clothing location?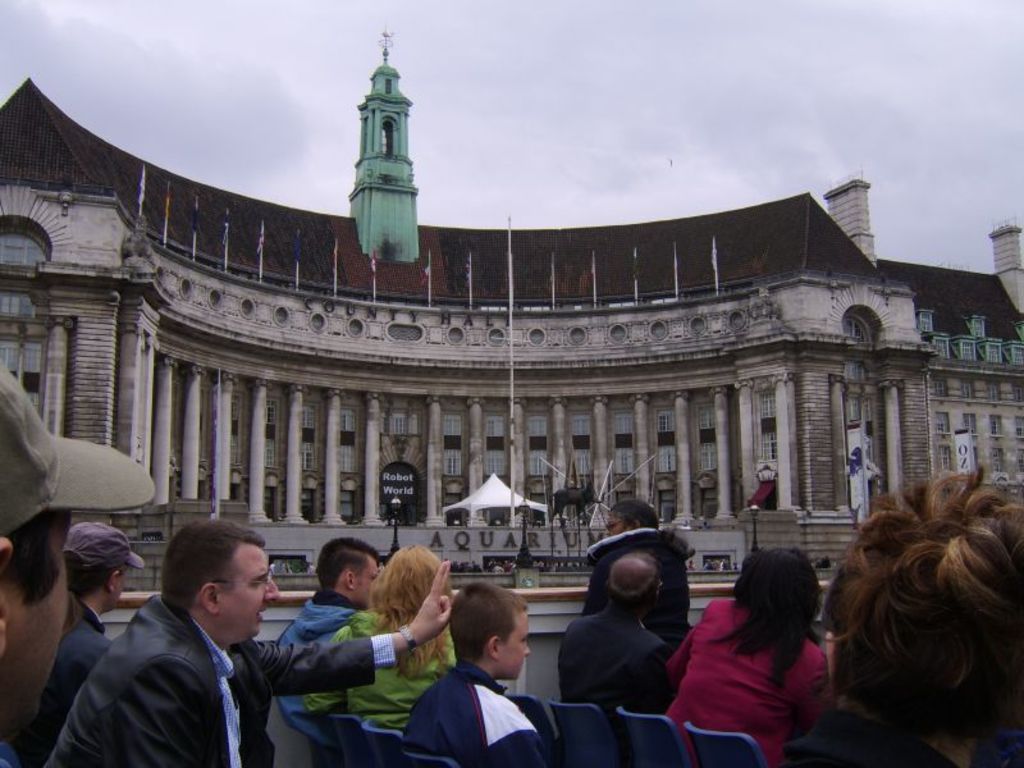
0, 741, 24, 767
